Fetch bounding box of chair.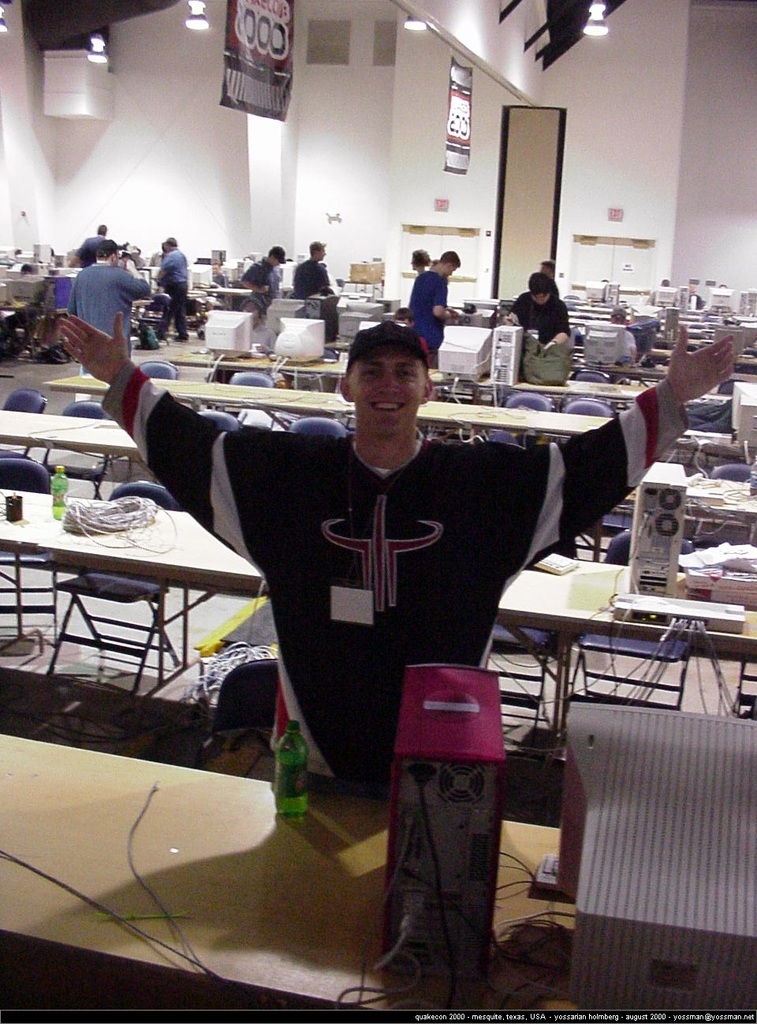
Bbox: 288:415:355:445.
